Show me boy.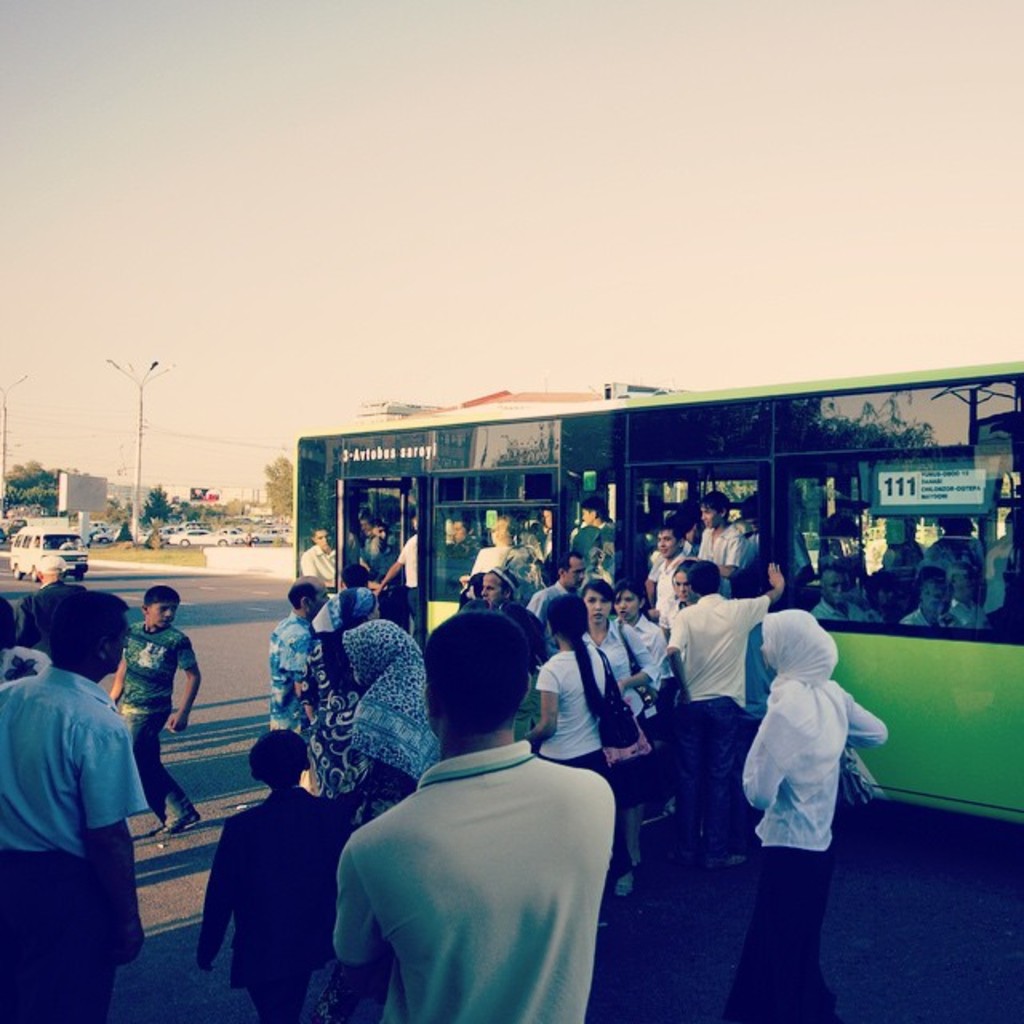
boy is here: region(642, 522, 685, 627).
